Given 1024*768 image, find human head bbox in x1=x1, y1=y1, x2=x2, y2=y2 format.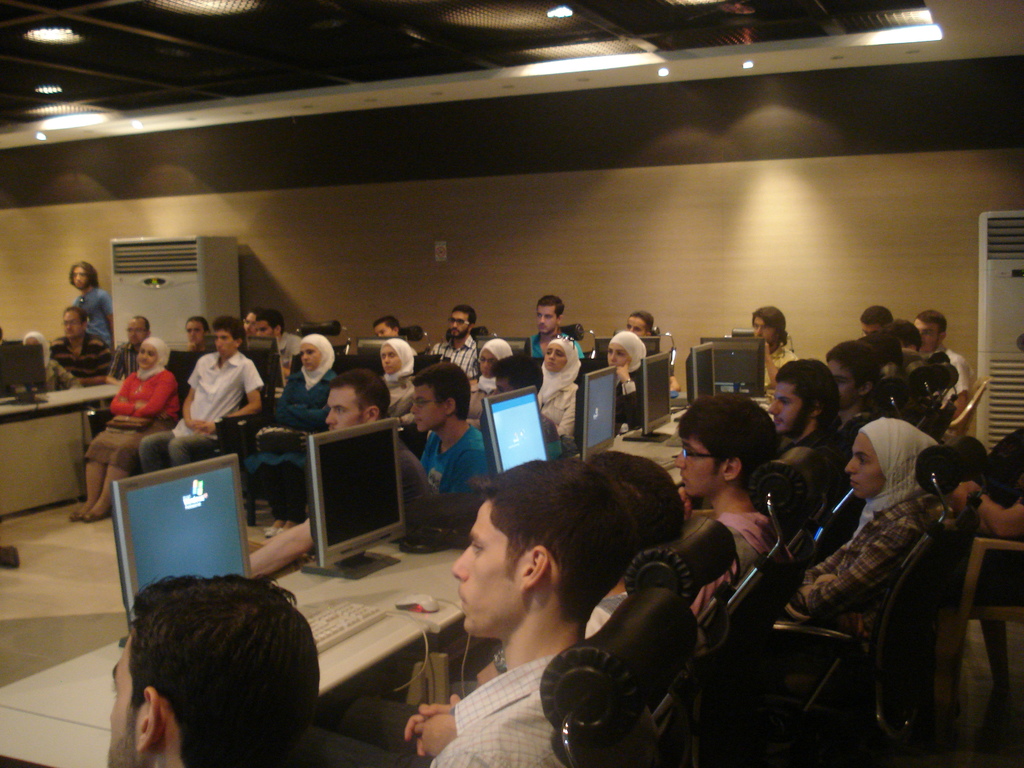
x1=242, y1=310, x2=263, y2=339.
